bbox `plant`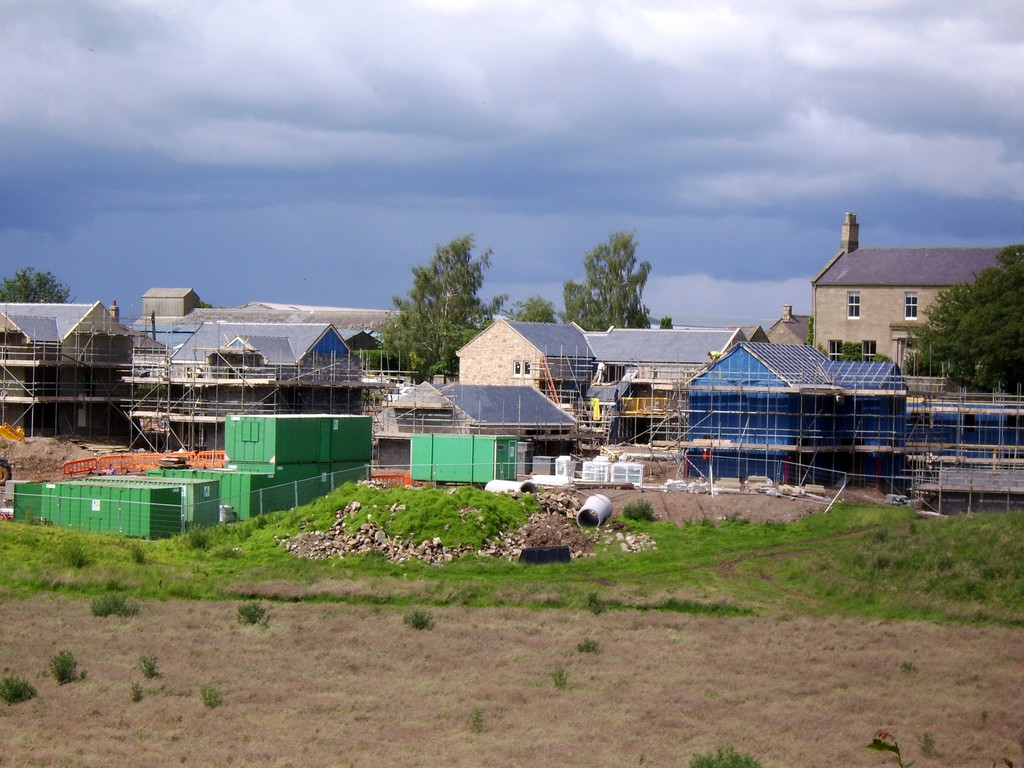
<region>127, 541, 168, 568</region>
